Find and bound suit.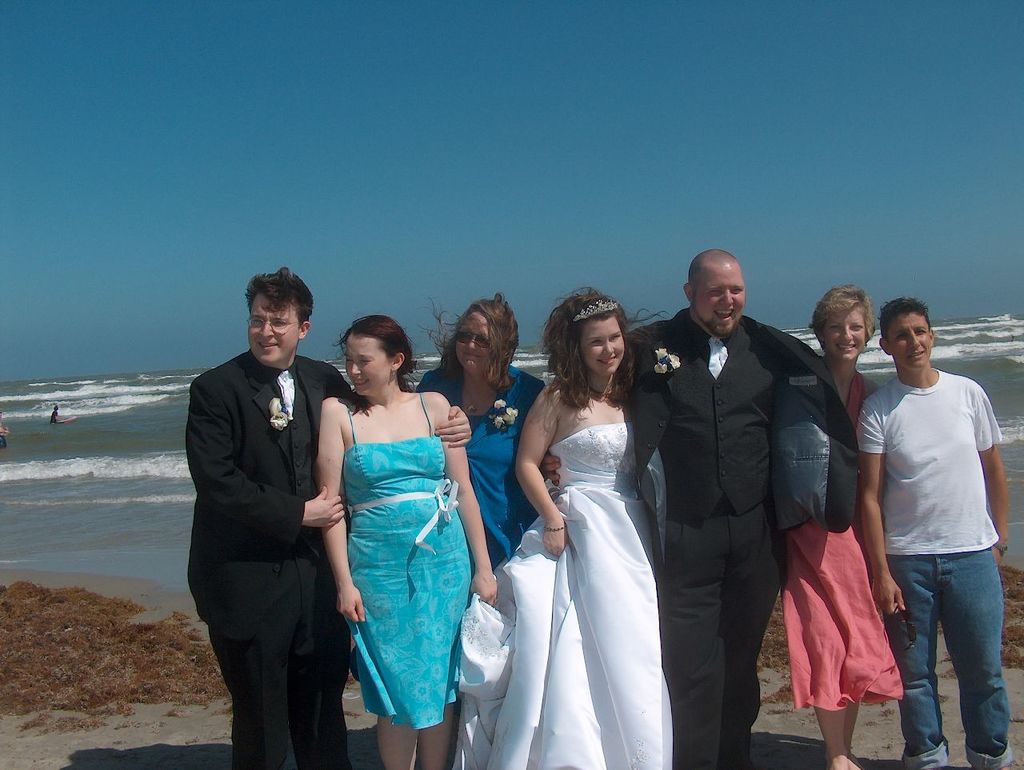
Bound: l=182, t=263, r=342, b=769.
